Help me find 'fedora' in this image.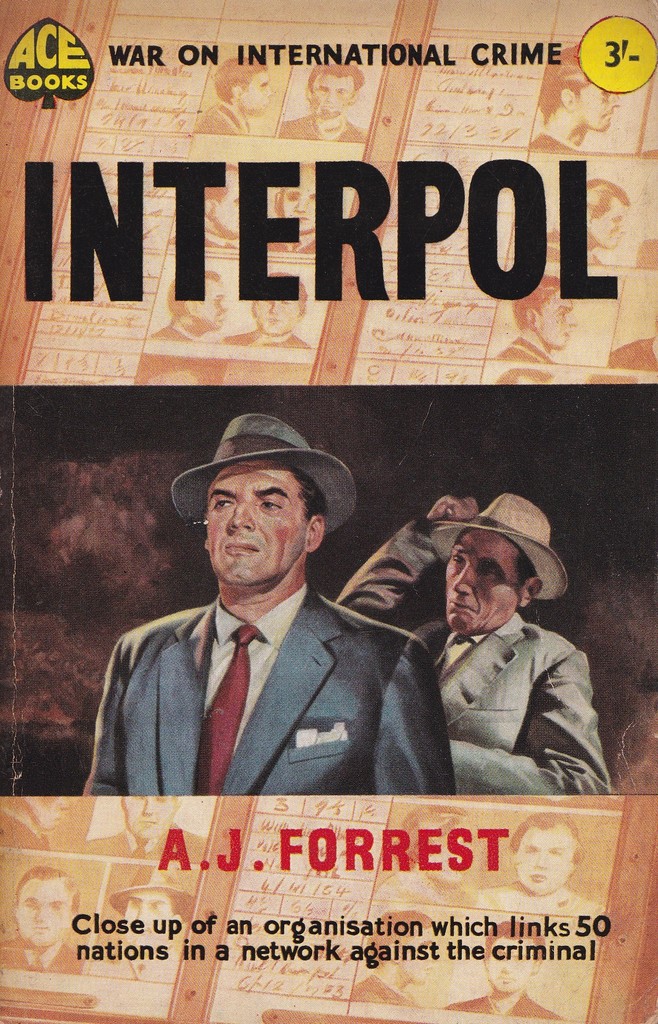
Found it: 437, 483, 568, 600.
